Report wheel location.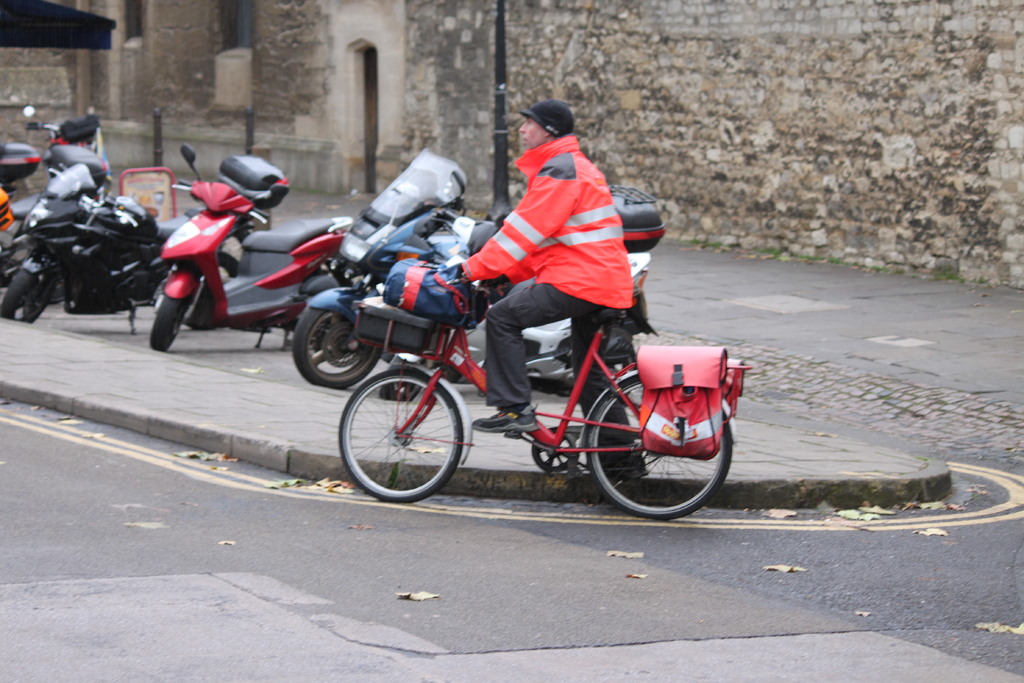
Report: 337, 366, 460, 500.
